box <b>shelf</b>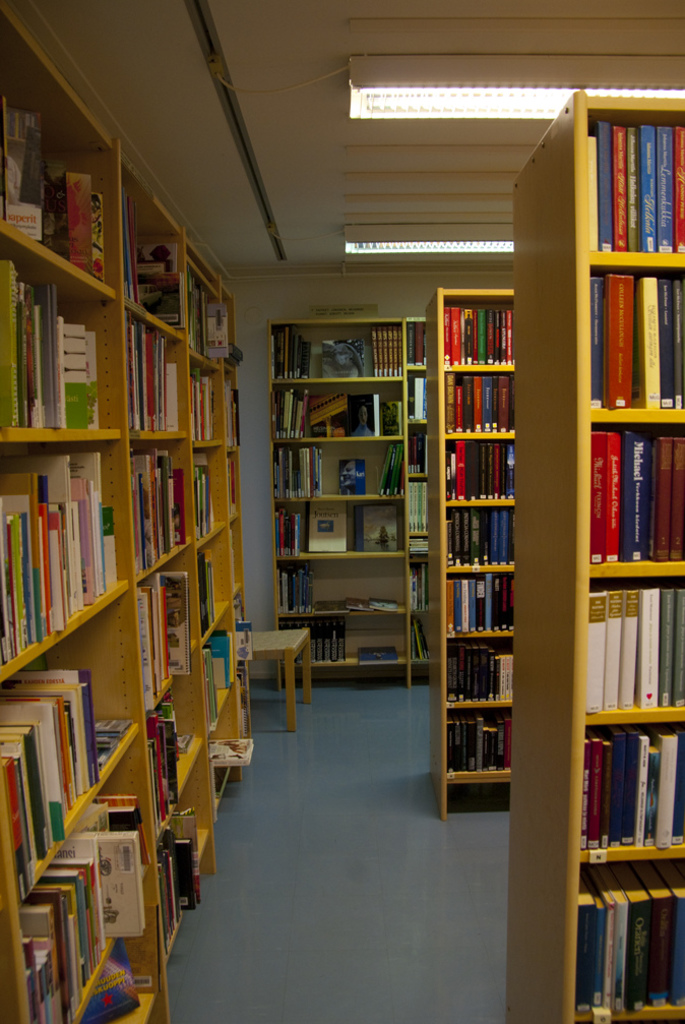
[x1=0, y1=235, x2=131, y2=437]
